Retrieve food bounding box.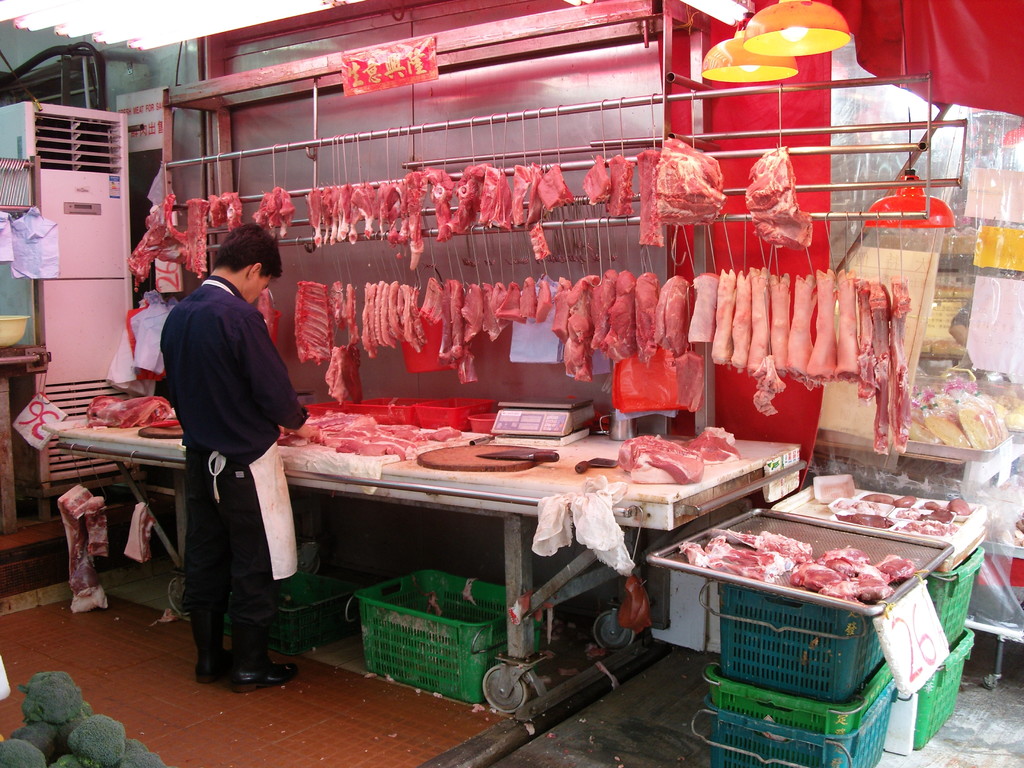
Bounding box: <box>746,147,812,252</box>.
